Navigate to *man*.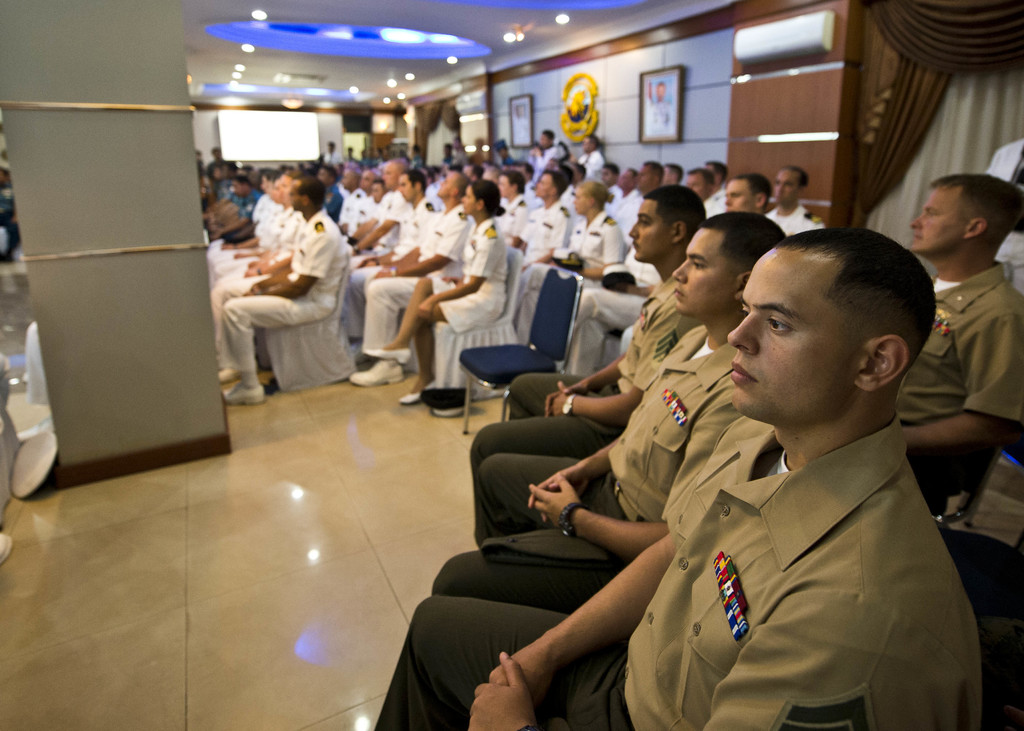
Navigation target: detection(637, 158, 664, 197).
